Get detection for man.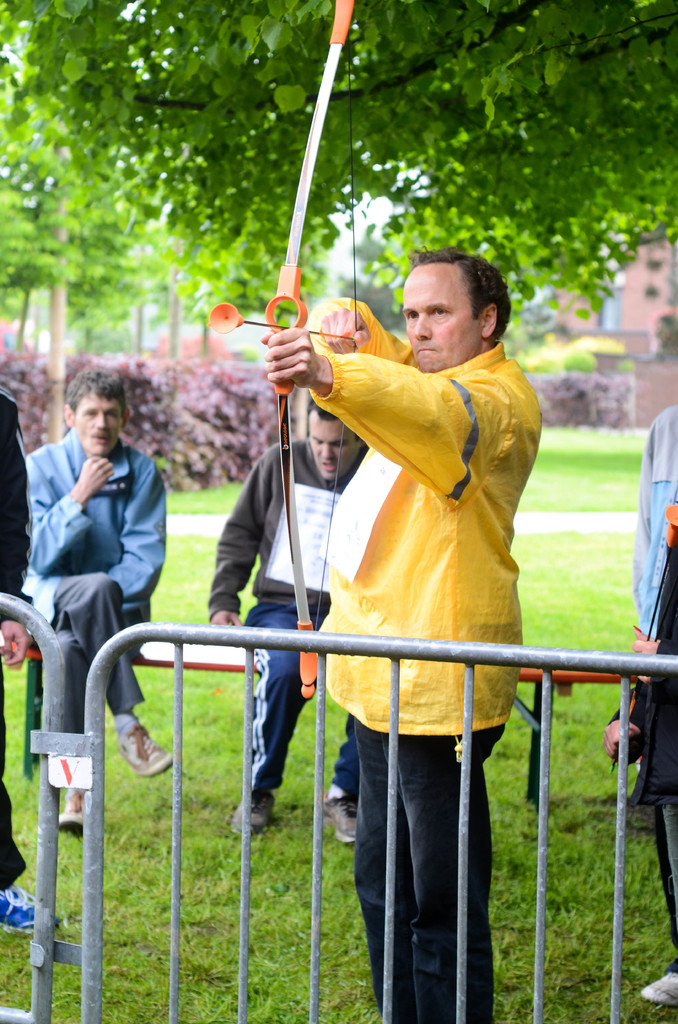
Detection: 258, 246, 544, 1023.
